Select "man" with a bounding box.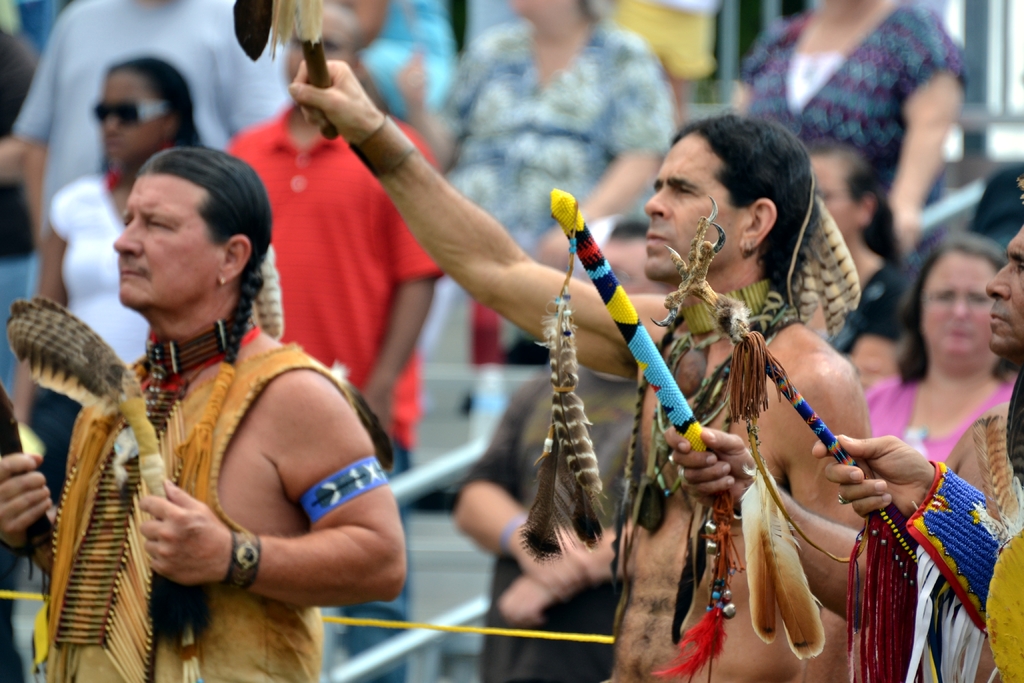
box=[283, 59, 874, 682].
